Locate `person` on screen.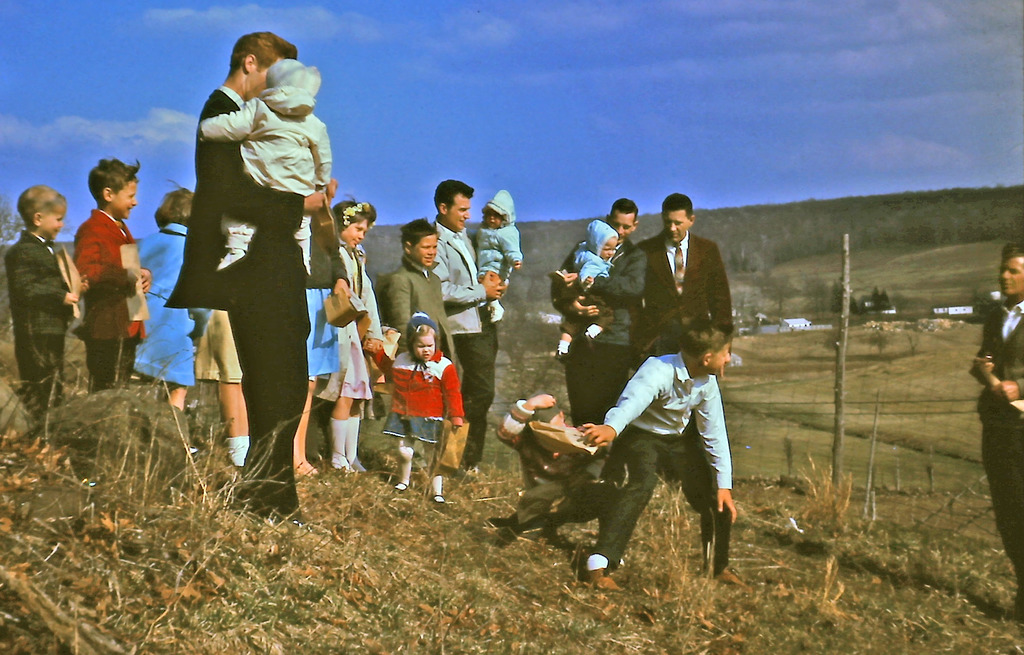
On screen at region(379, 222, 459, 460).
